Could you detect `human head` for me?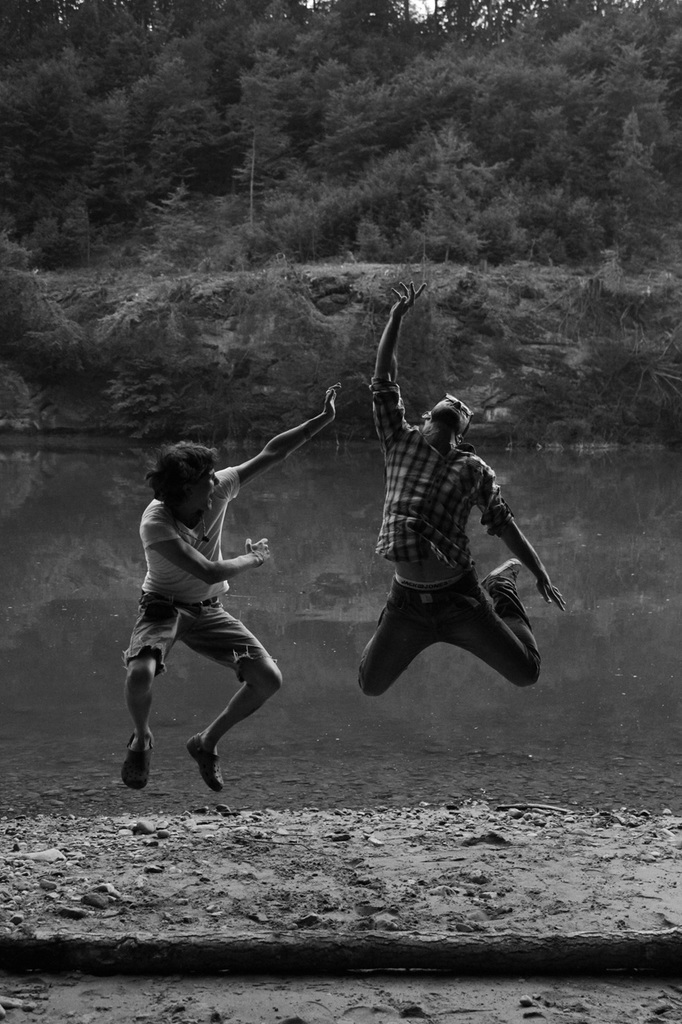
Detection result: {"x1": 430, "y1": 392, "x2": 477, "y2": 438}.
